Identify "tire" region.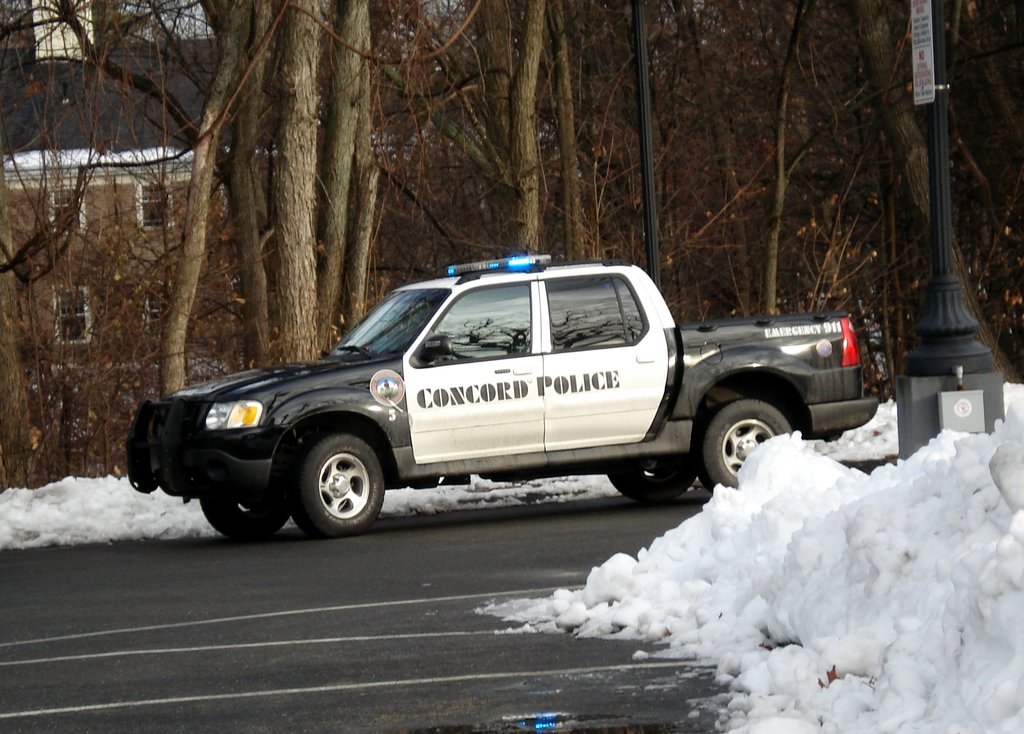
Region: [x1=608, y1=472, x2=696, y2=500].
